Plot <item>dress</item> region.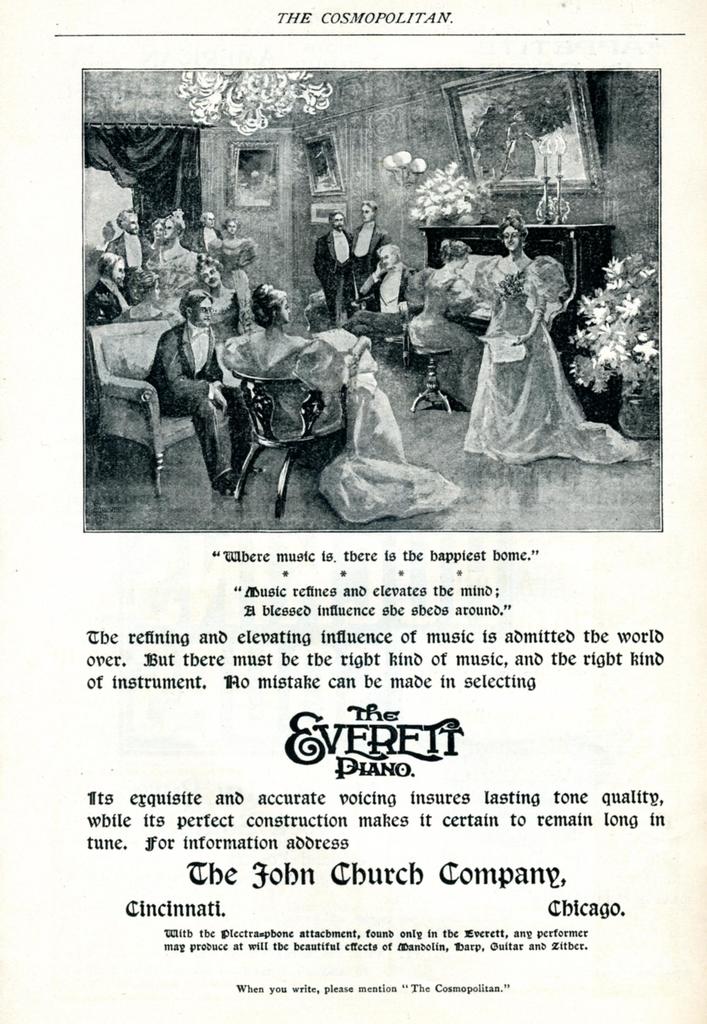
Plotted at (left=462, top=257, right=635, bottom=470).
